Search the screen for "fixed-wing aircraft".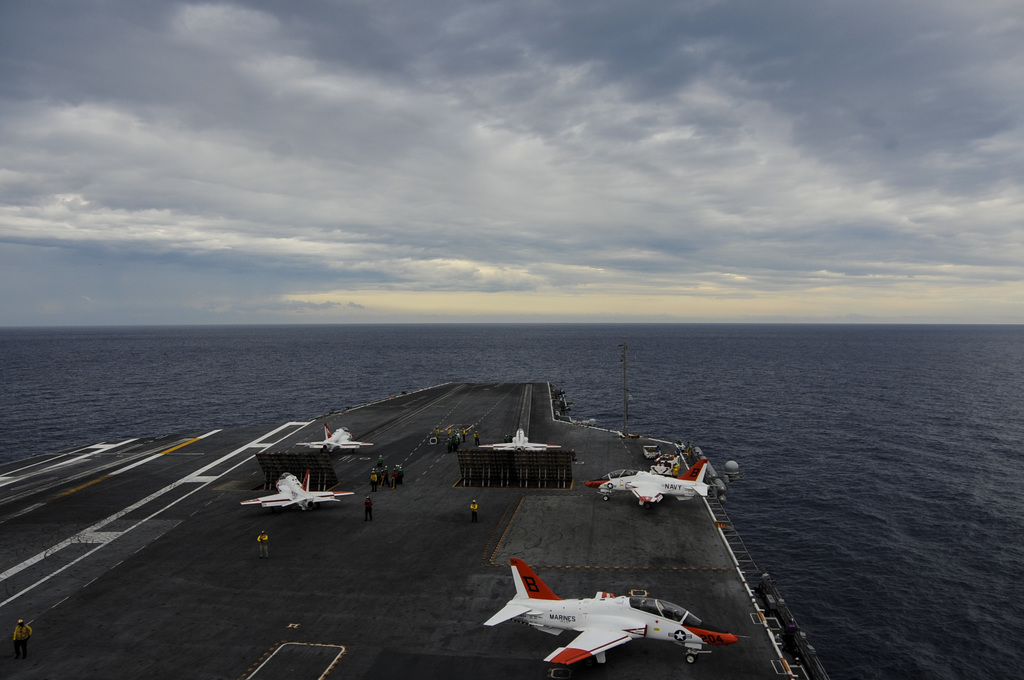
Found at [239,473,353,513].
